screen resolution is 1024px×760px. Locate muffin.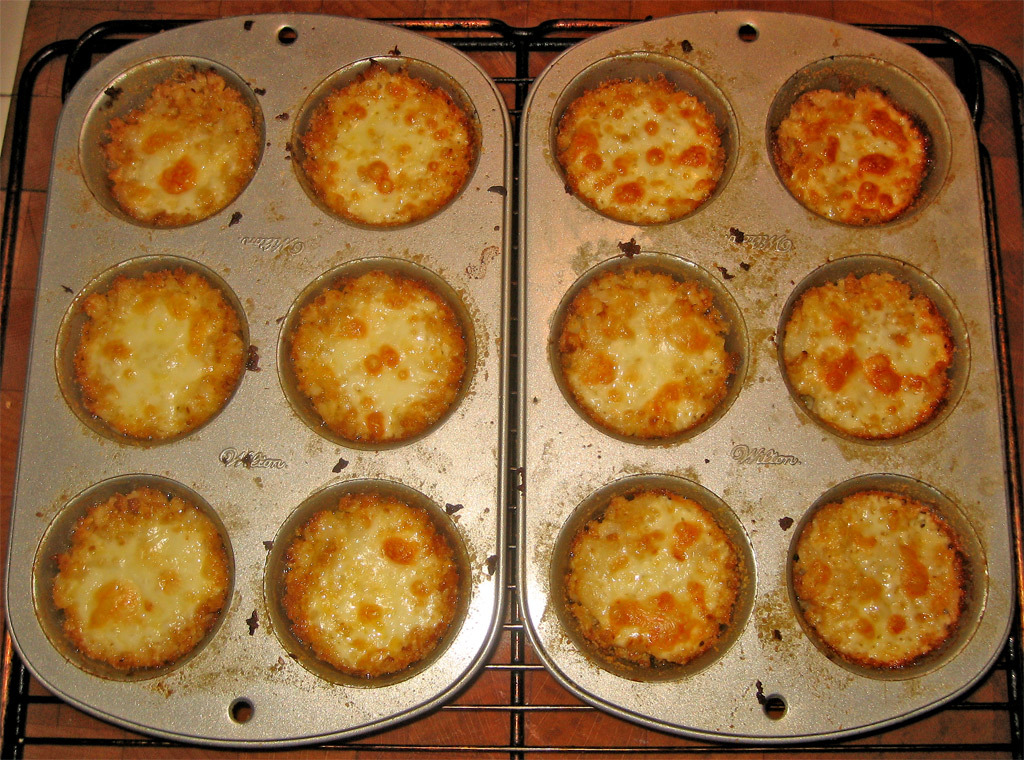
detection(282, 270, 462, 443).
